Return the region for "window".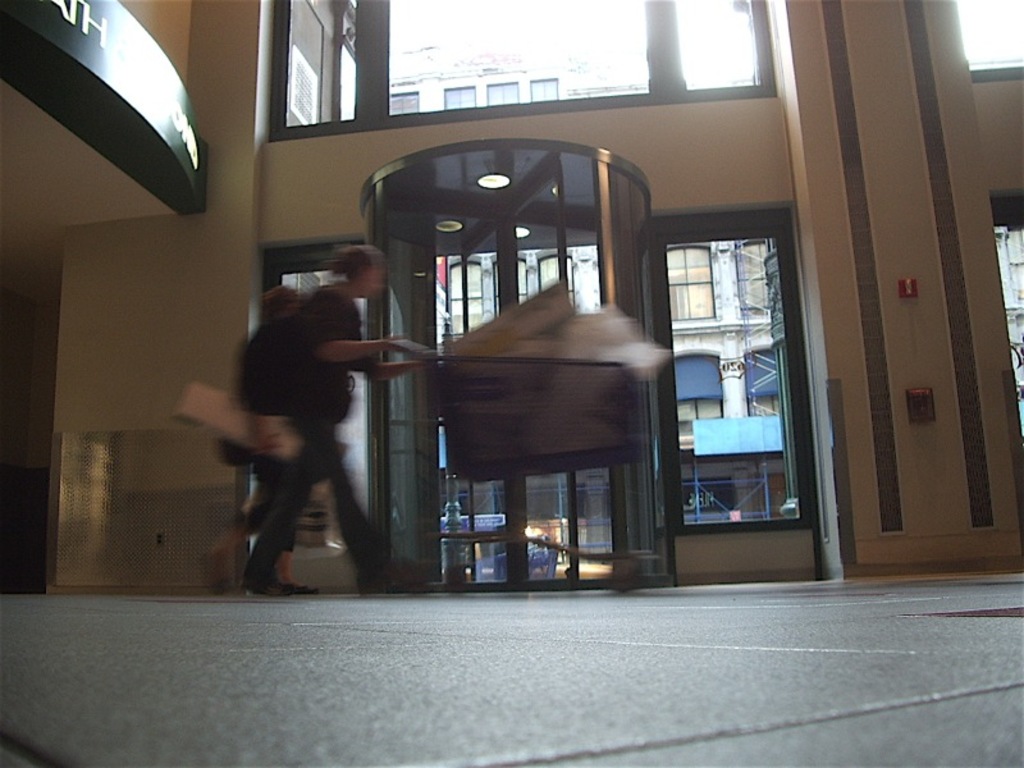
bbox=(389, 90, 420, 118).
